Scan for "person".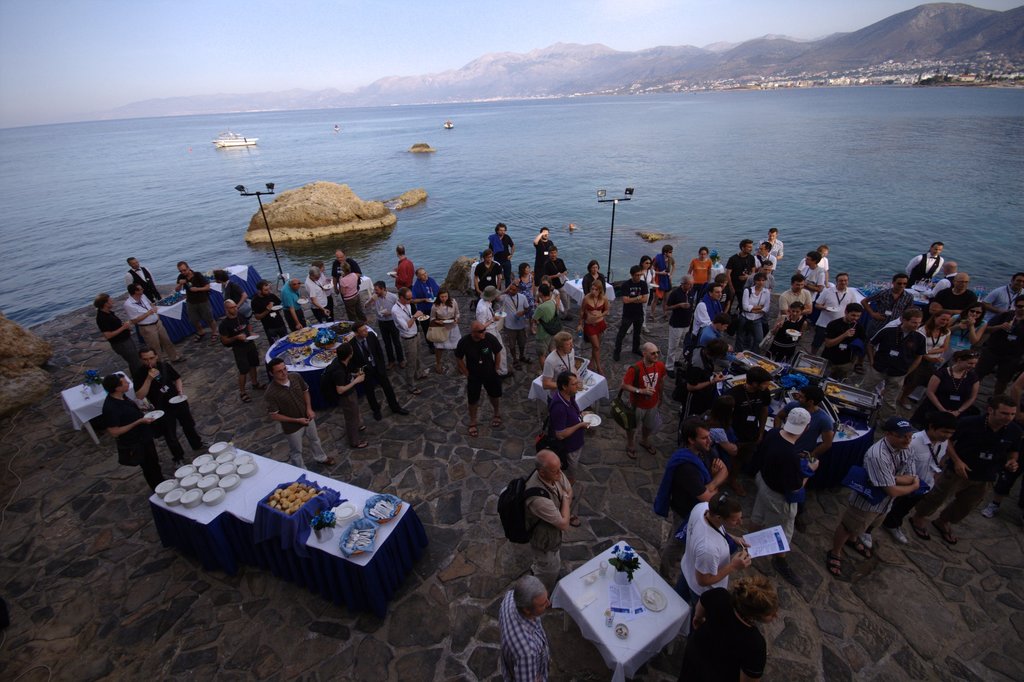
Scan result: bbox=(412, 267, 439, 331).
